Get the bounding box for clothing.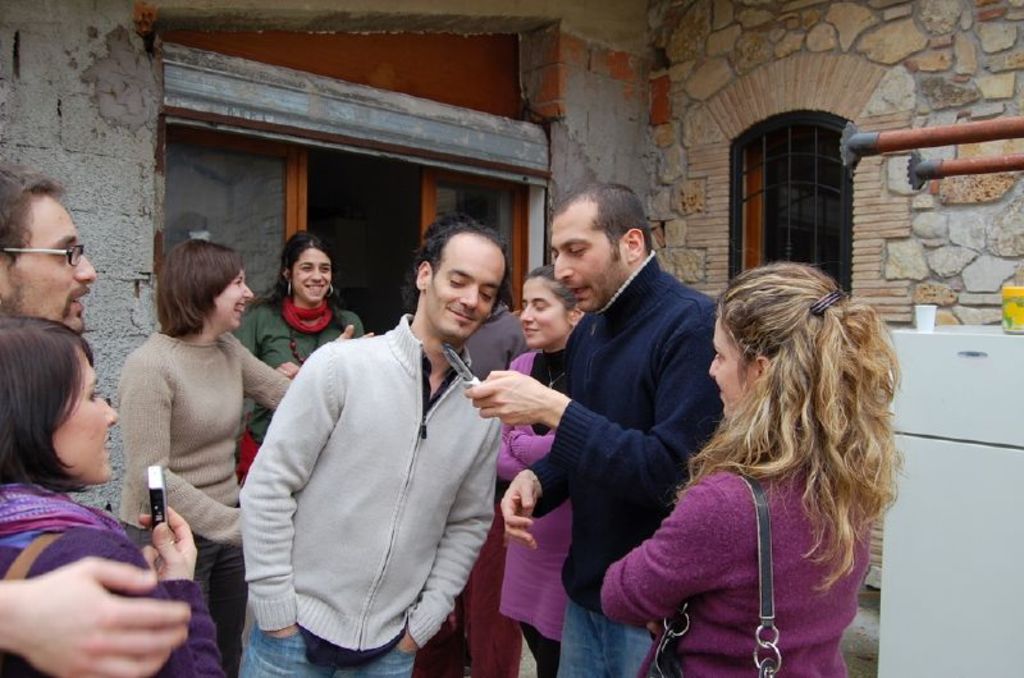
bbox=(461, 311, 534, 381).
